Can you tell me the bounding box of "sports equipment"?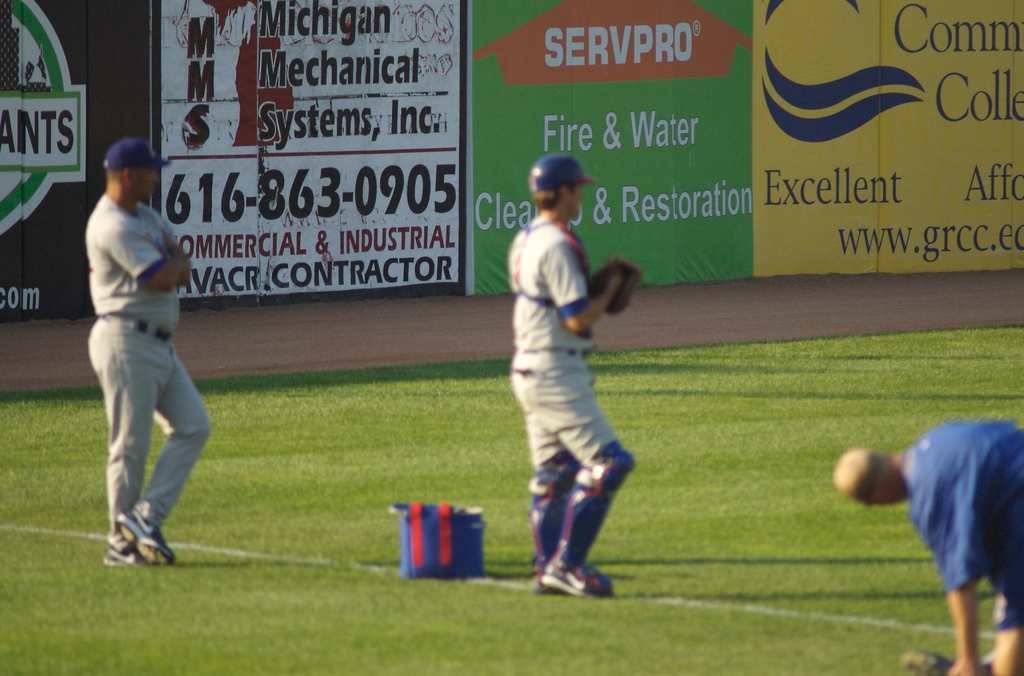
left=588, top=254, right=650, bottom=318.
